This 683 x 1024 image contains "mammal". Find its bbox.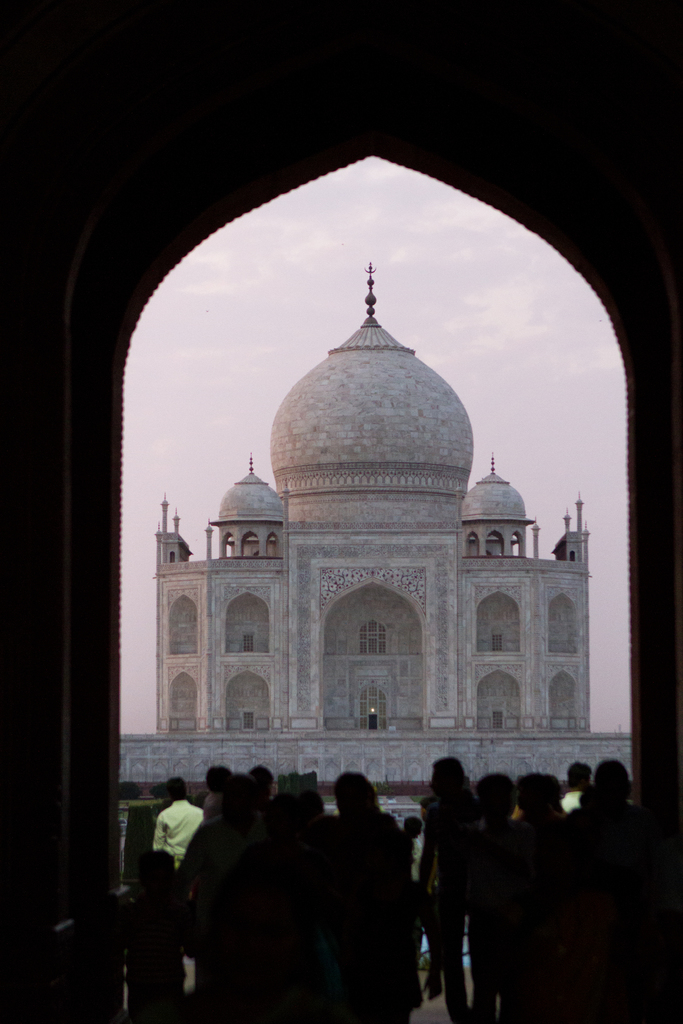
<bbox>328, 777, 419, 1019</bbox>.
